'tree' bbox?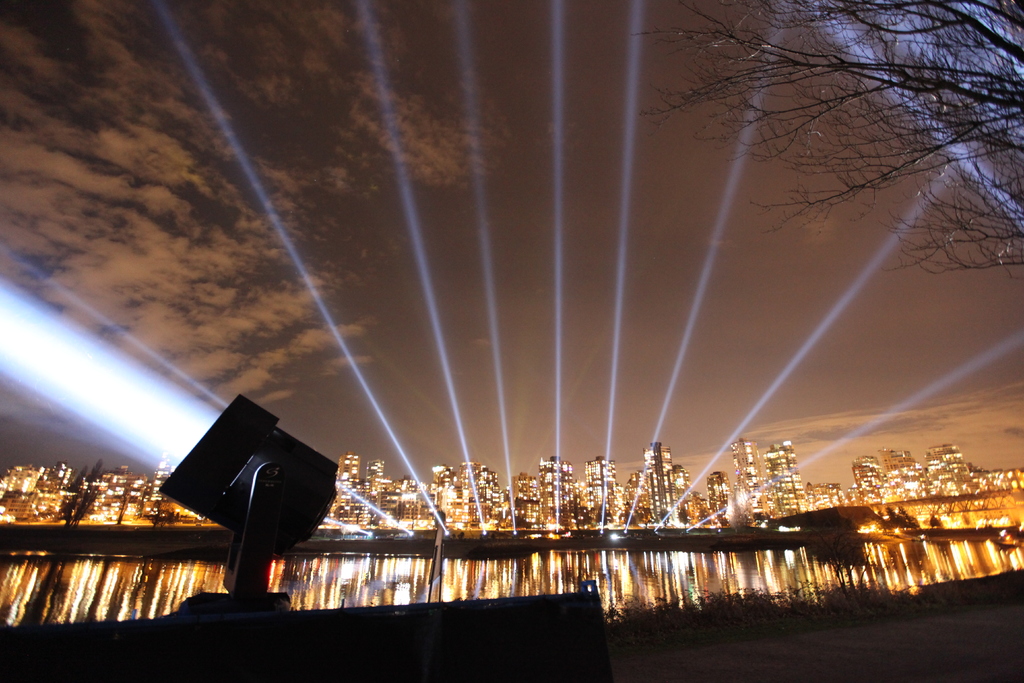
rect(63, 484, 77, 525)
